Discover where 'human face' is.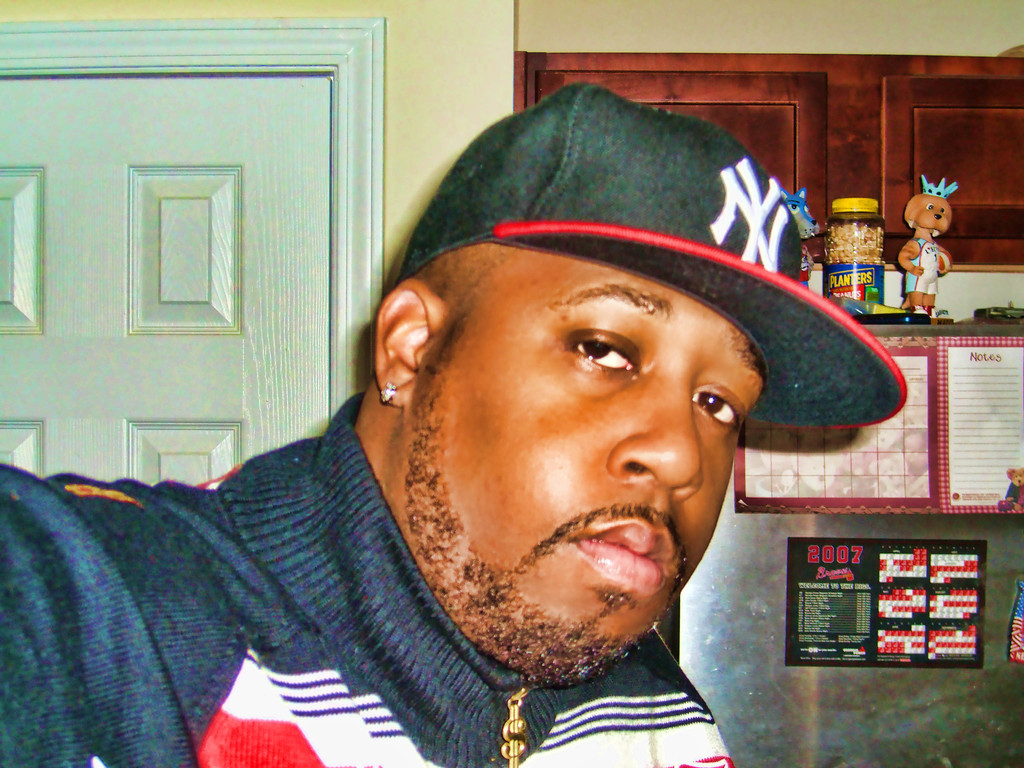
Discovered at <bbox>447, 284, 761, 664</bbox>.
